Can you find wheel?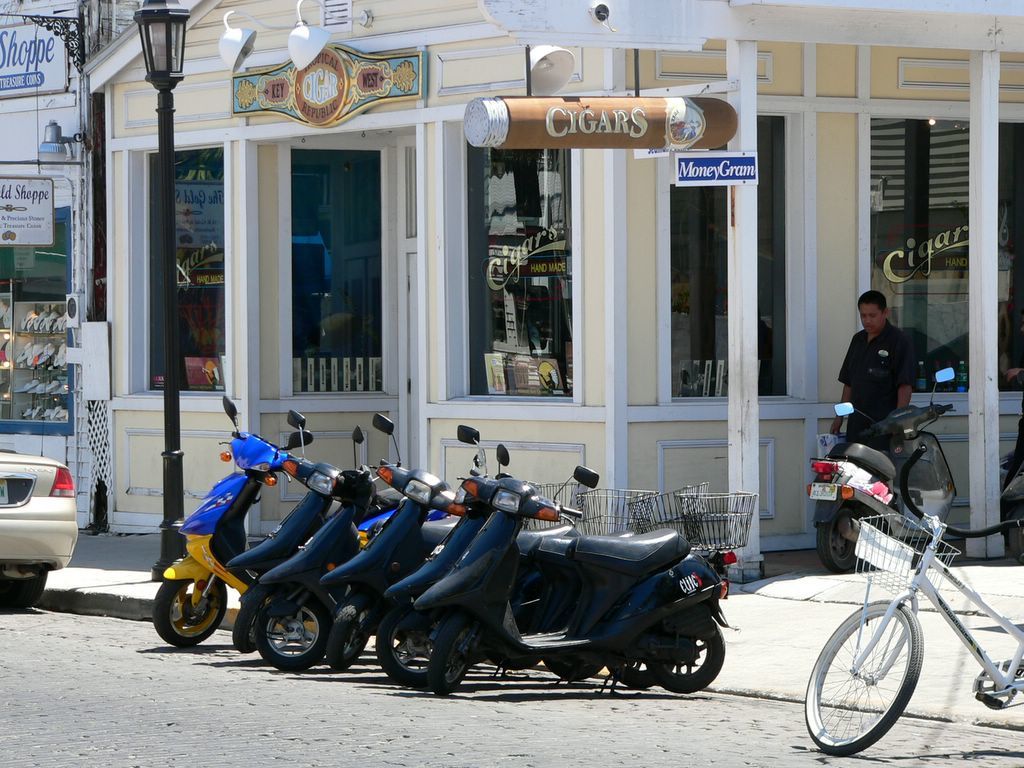
Yes, bounding box: detection(264, 593, 334, 672).
